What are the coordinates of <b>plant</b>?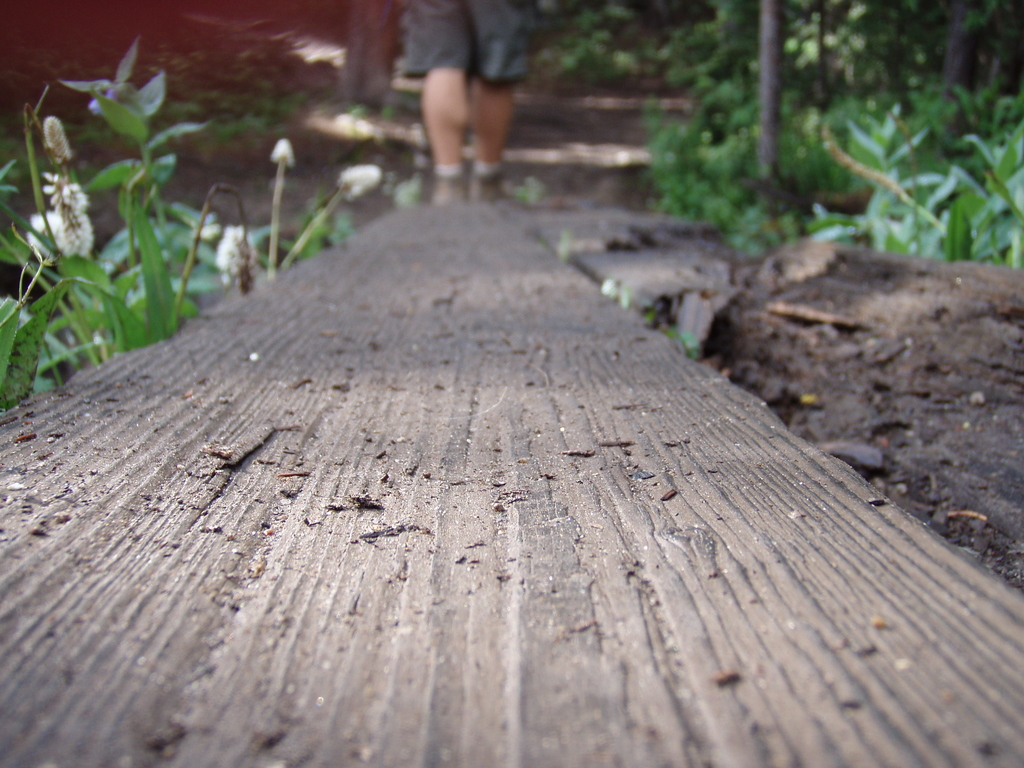
<region>13, 83, 144, 356</region>.
